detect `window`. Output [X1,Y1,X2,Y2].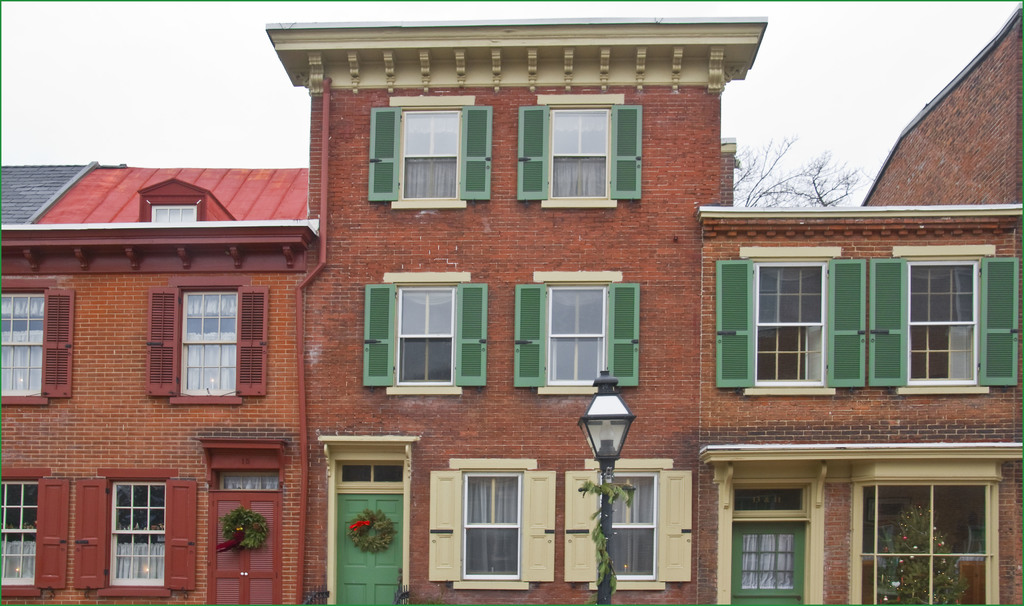
[563,458,695,591].
